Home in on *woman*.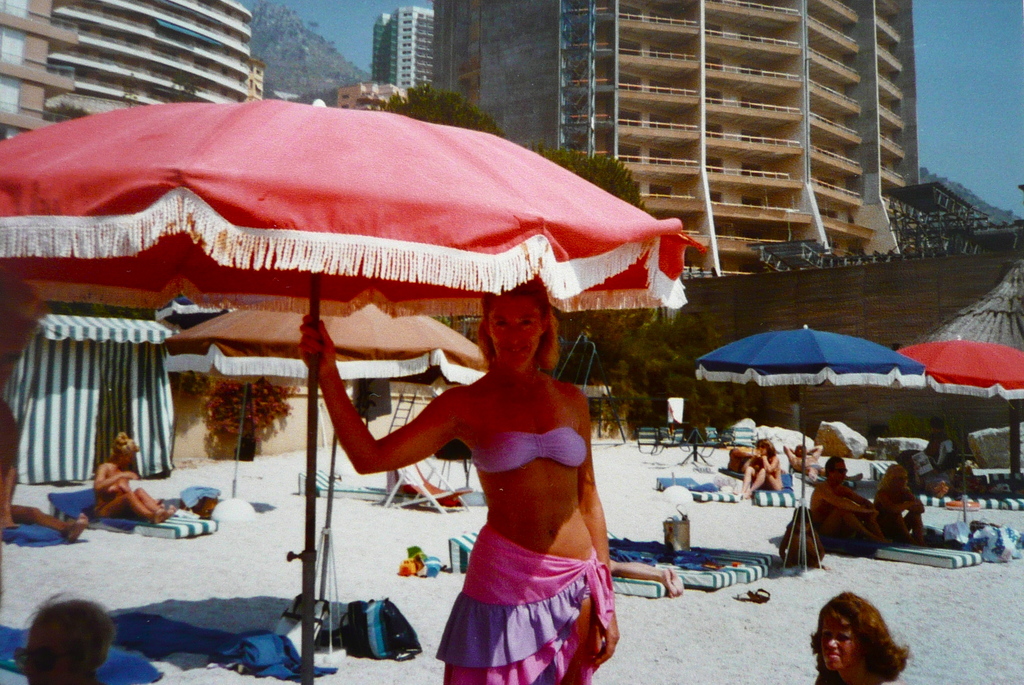
Homed in at (left=735, top=437, right=782, bottom=501).
